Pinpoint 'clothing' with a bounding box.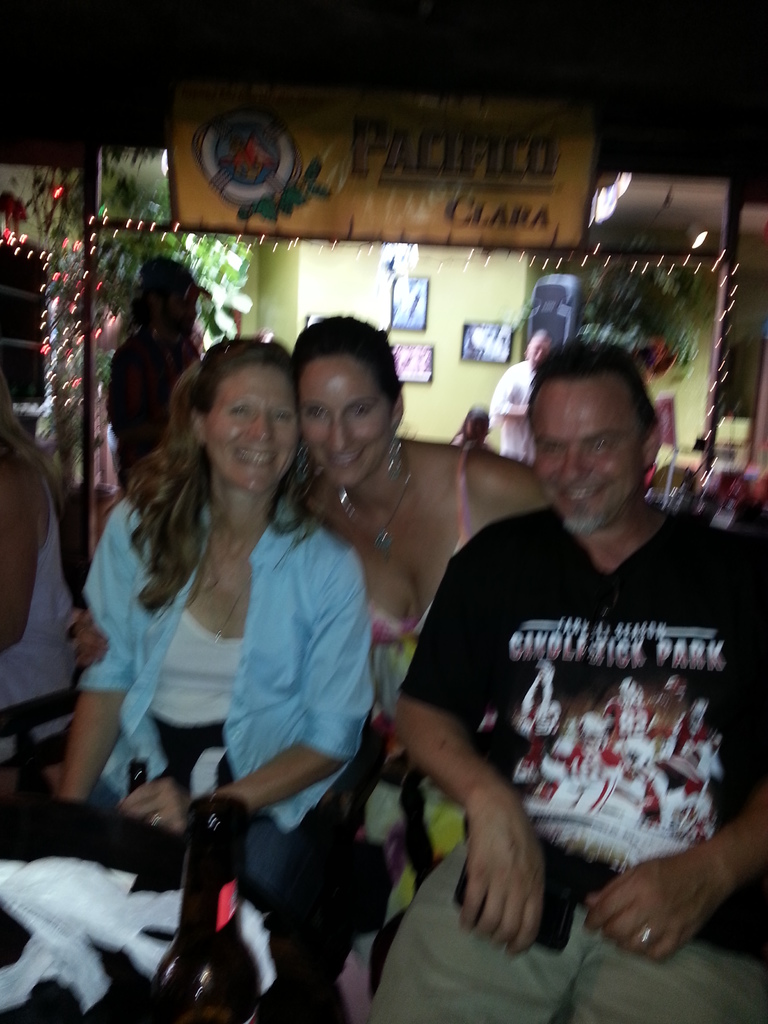
(396, 500, 767, 961).
